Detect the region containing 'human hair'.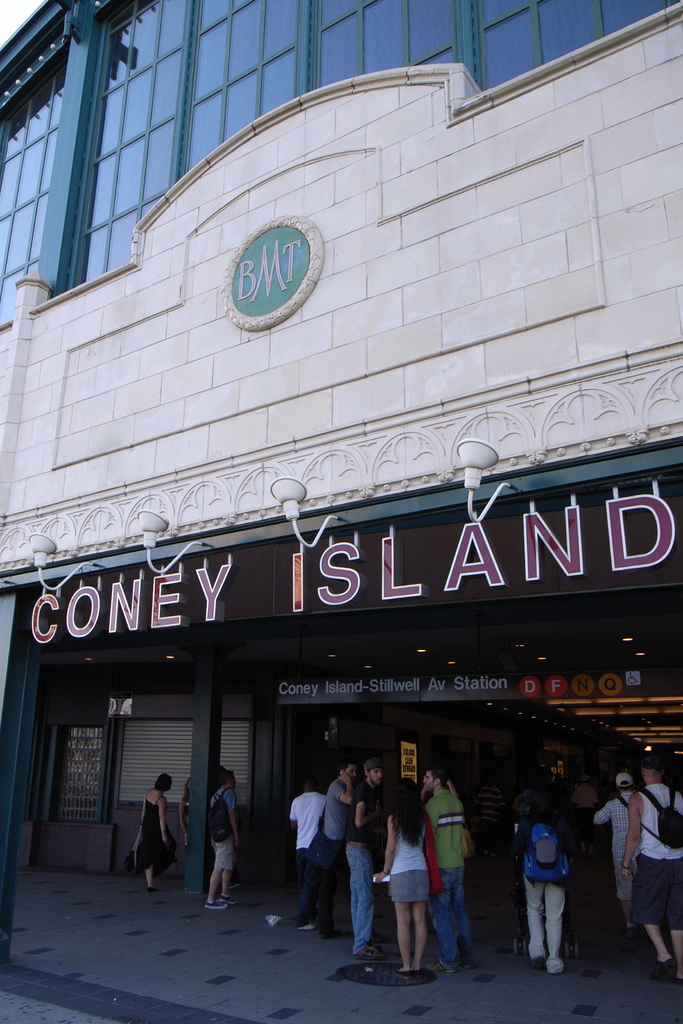
box=[219, 769, 233, 787].
